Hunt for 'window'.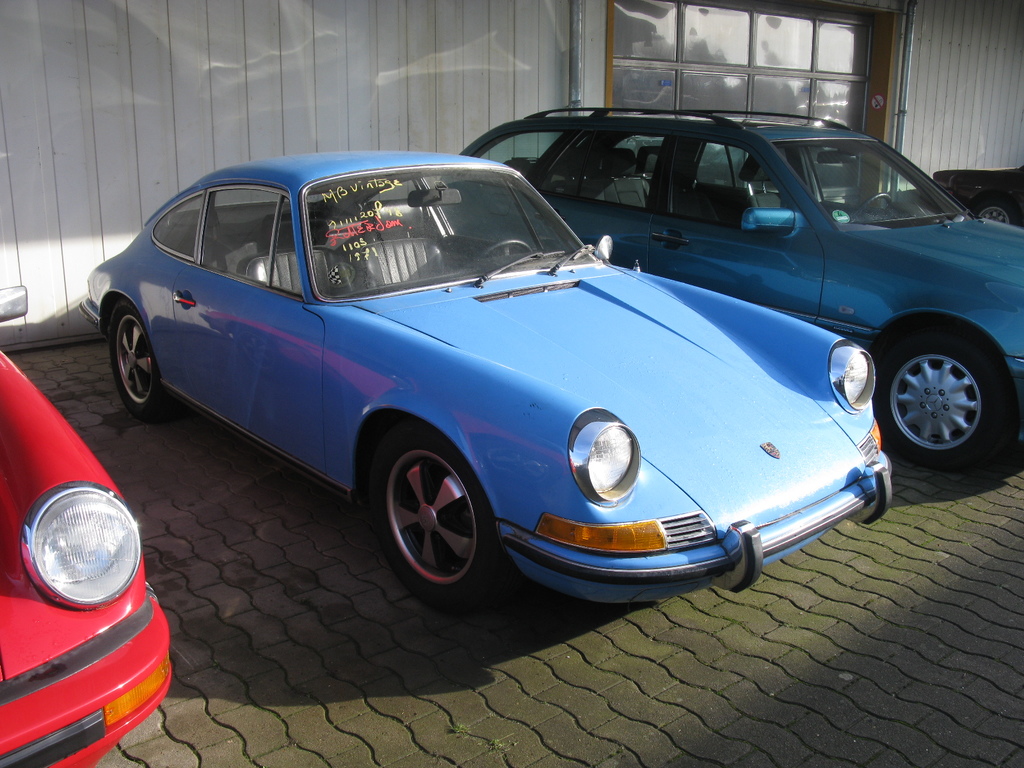
Hunted down at (x1=472, y1=129, x2=563, y2=177).
